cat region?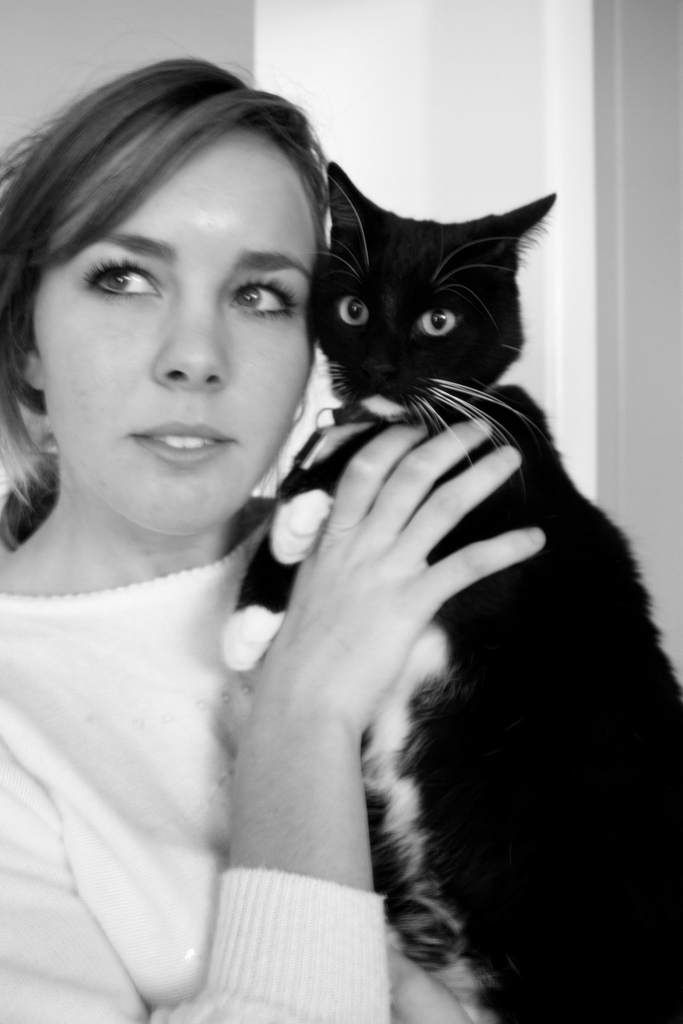
region(214, 156, 682, 1023)
